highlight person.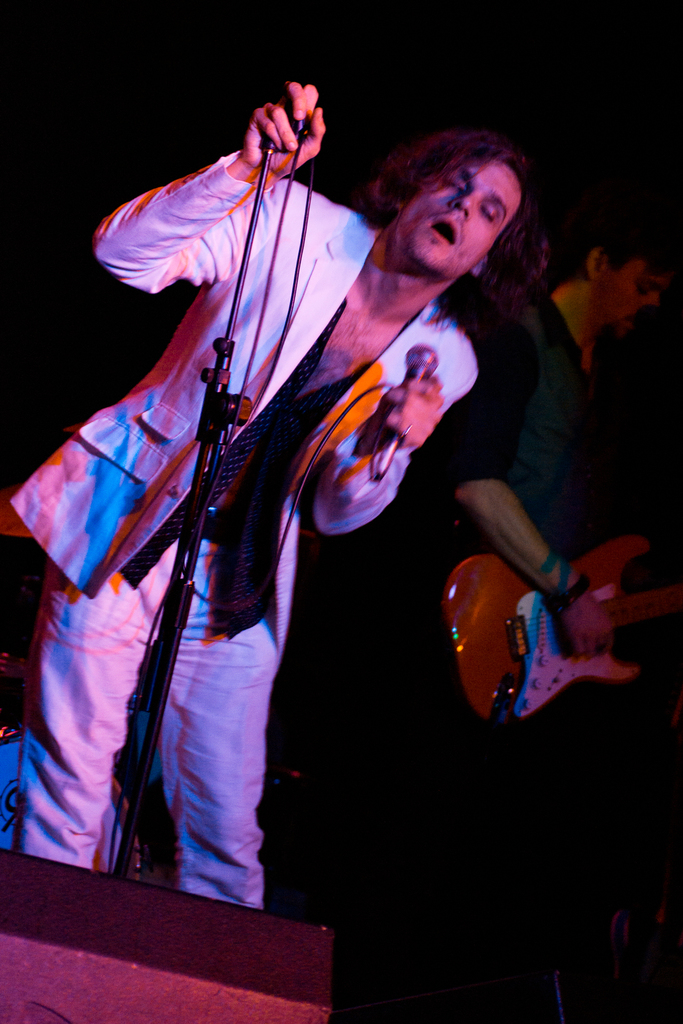
Highlighted region: [left=6, top=75, right=536, bottom=908].
